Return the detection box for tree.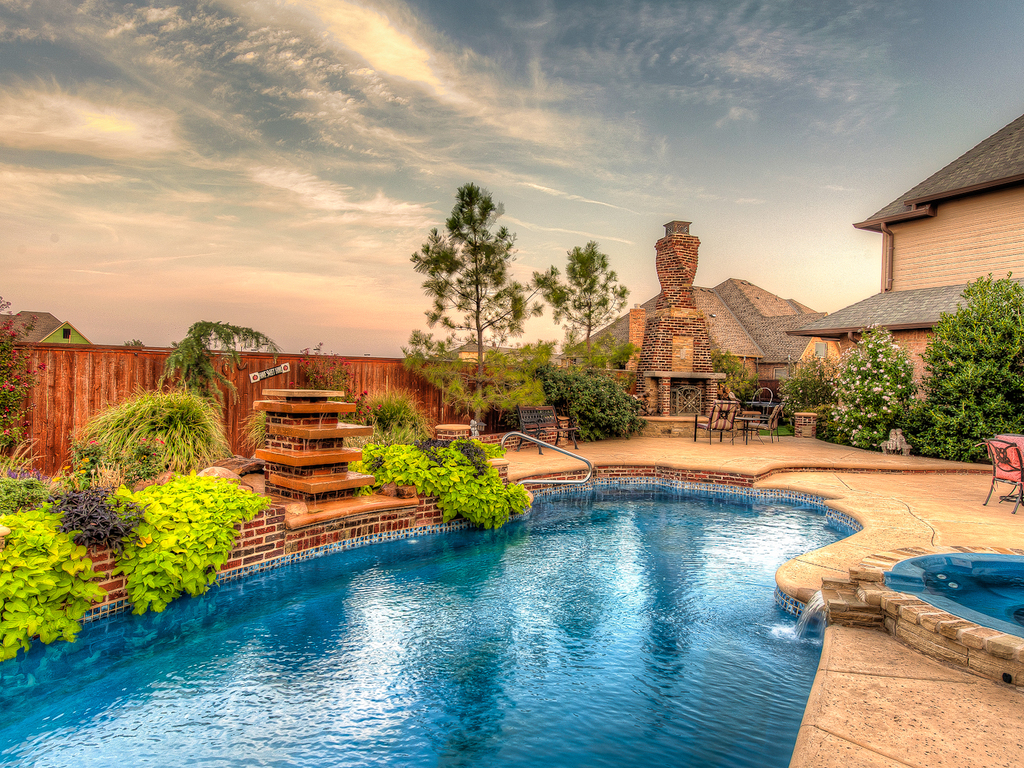
(398, 171, 532, 399).
